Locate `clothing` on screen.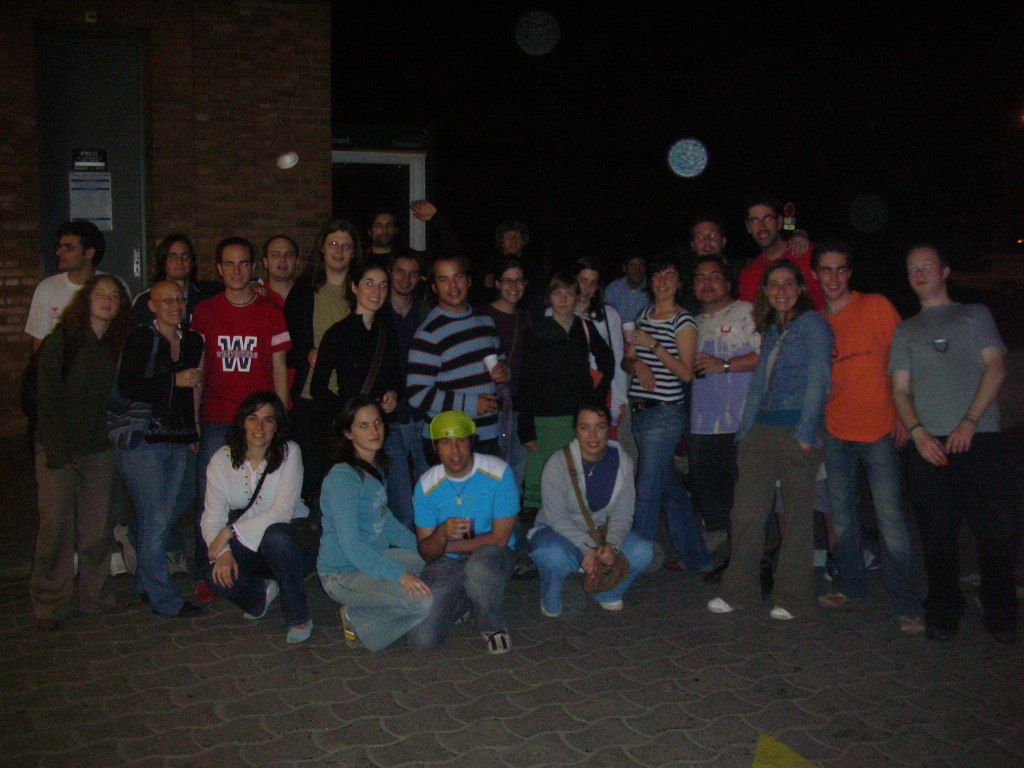
On screen at bbox=(720, 311, 836, 607).
